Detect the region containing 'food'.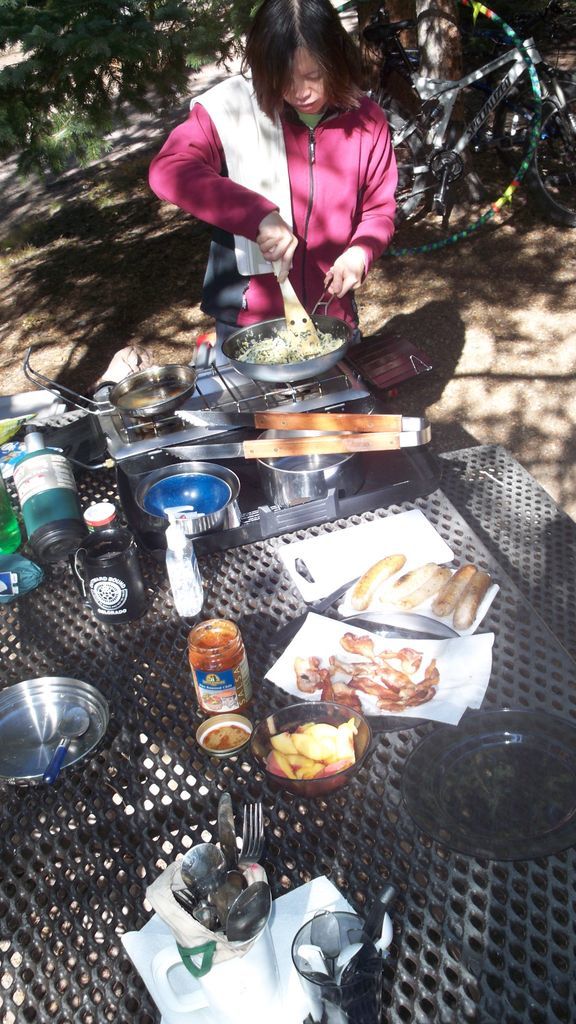
(429, 557, 473, 623).
